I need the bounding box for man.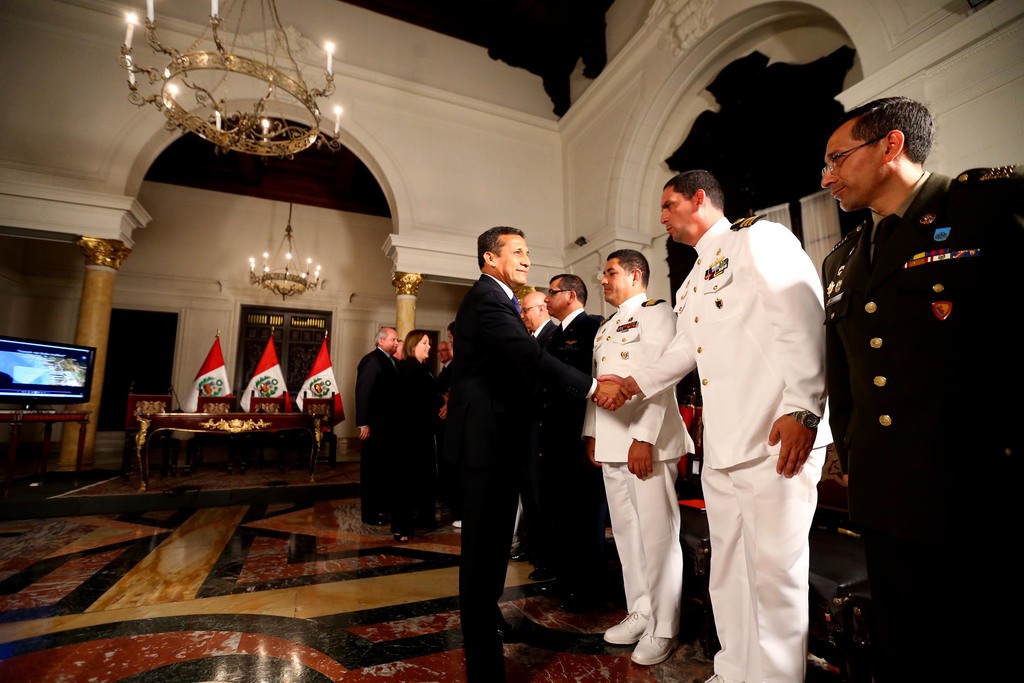
Here it is: 447 224 628 682.
